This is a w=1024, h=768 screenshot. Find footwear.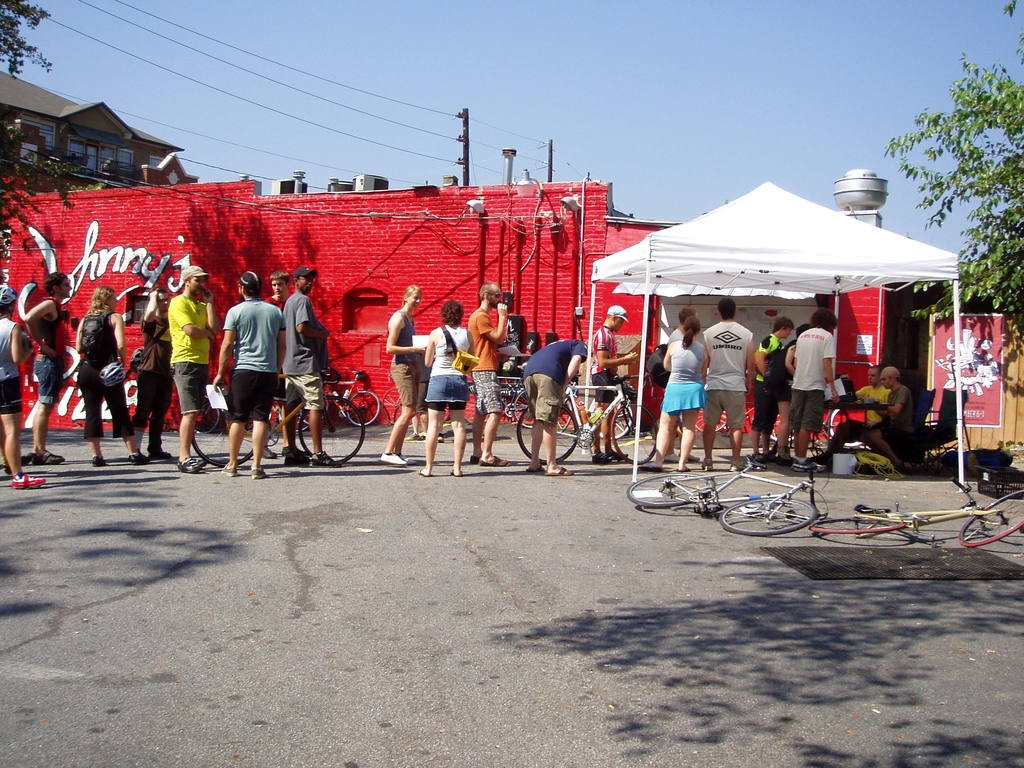
Bounding box: box(310, 447, 342, 471).
